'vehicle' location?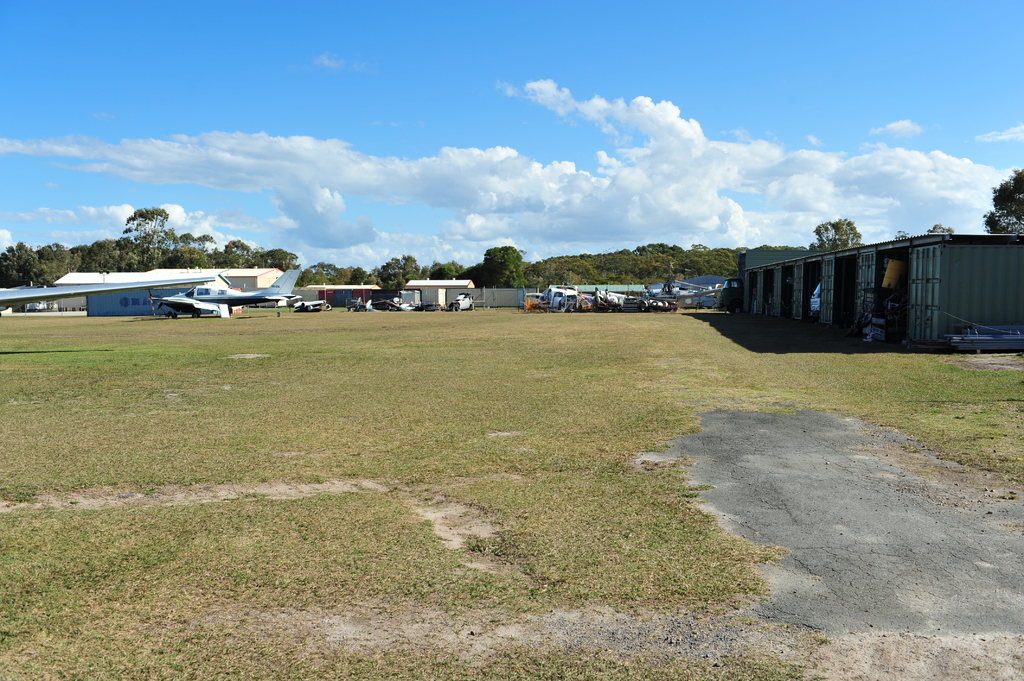
<box>601,297,677,314</box>
